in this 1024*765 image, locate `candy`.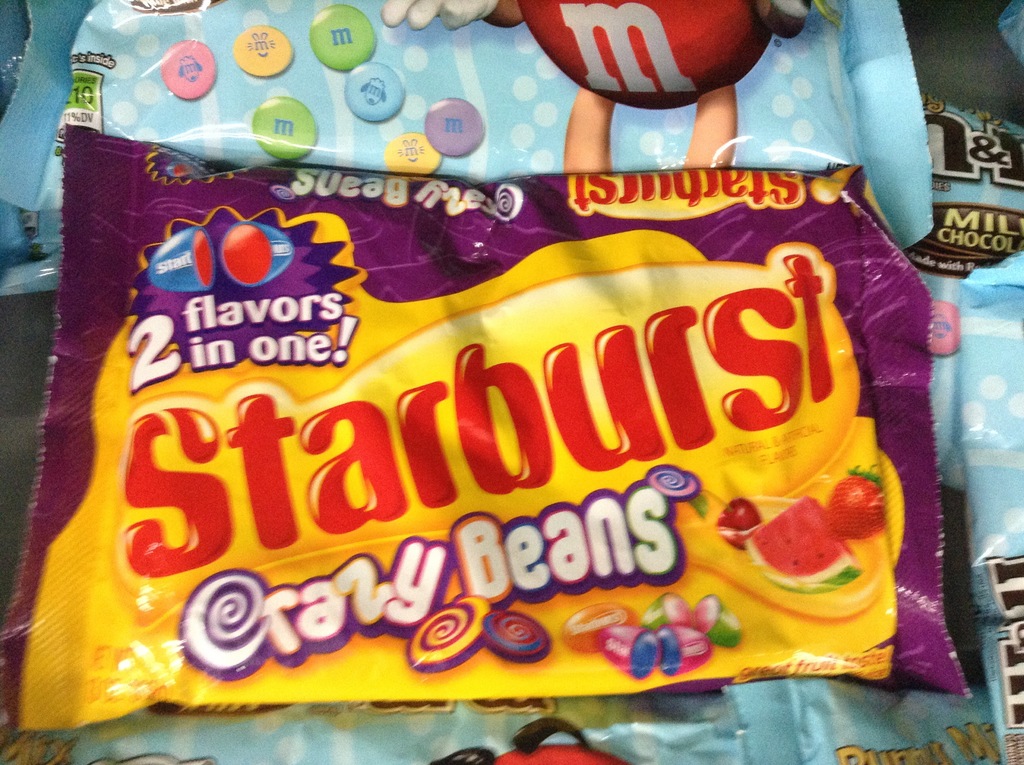
Bounding box: left=253, top=94, right=321, bottom=164.
